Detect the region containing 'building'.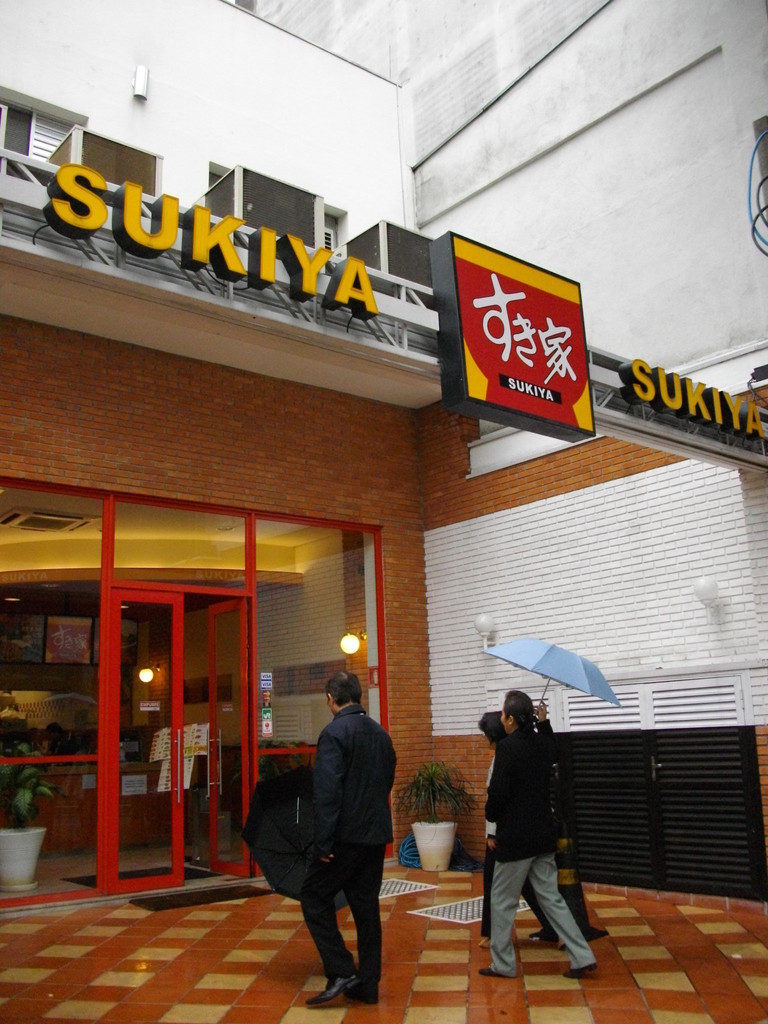
left=0, top=0, right=767, bottom=1023.
